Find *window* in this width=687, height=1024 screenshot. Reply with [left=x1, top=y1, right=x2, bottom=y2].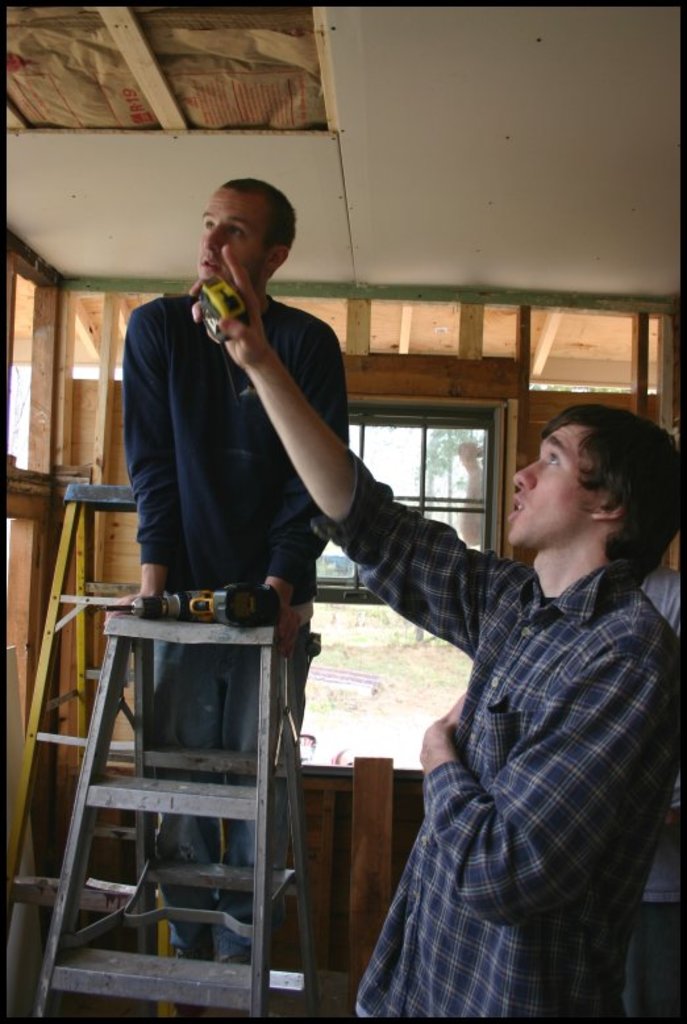
[left=303, top=404, right=497, bottom=777].
